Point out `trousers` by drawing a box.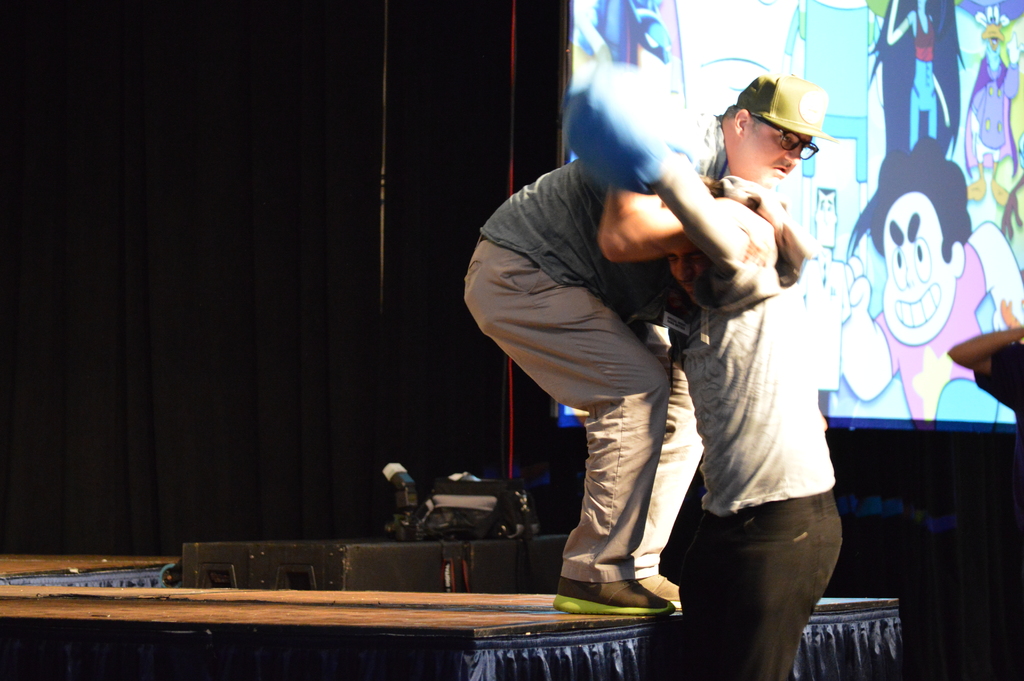
(left=666, top=496, right=844, bottom=656).
